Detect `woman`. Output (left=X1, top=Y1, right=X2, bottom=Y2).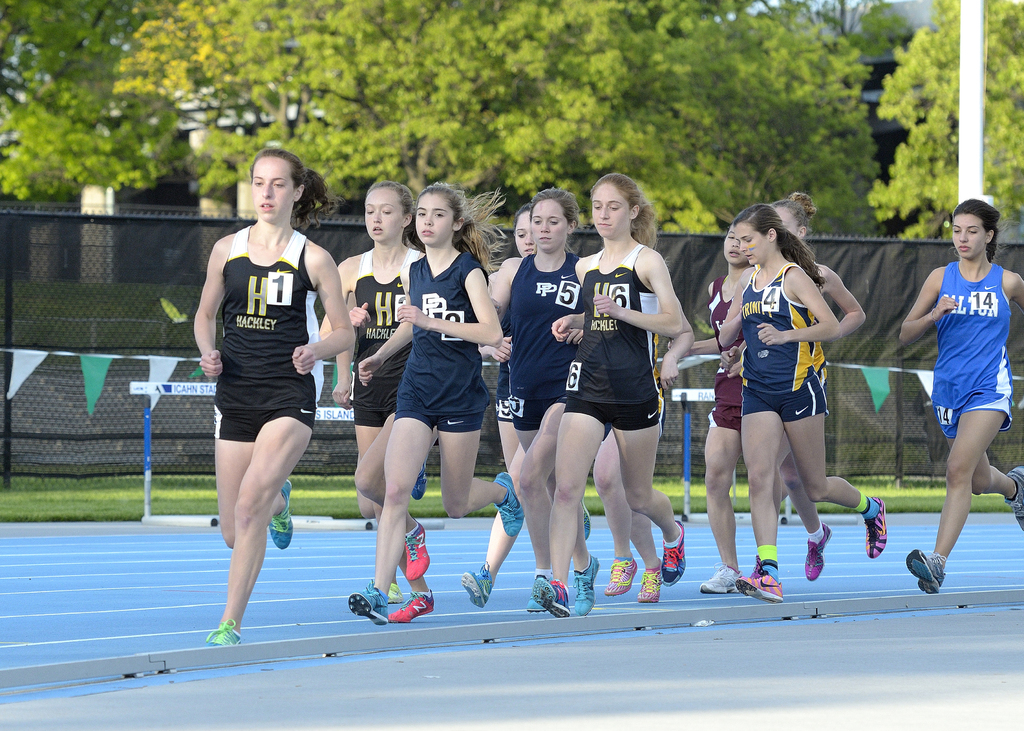
(left=191, top=150, right=354, bottom=646).
